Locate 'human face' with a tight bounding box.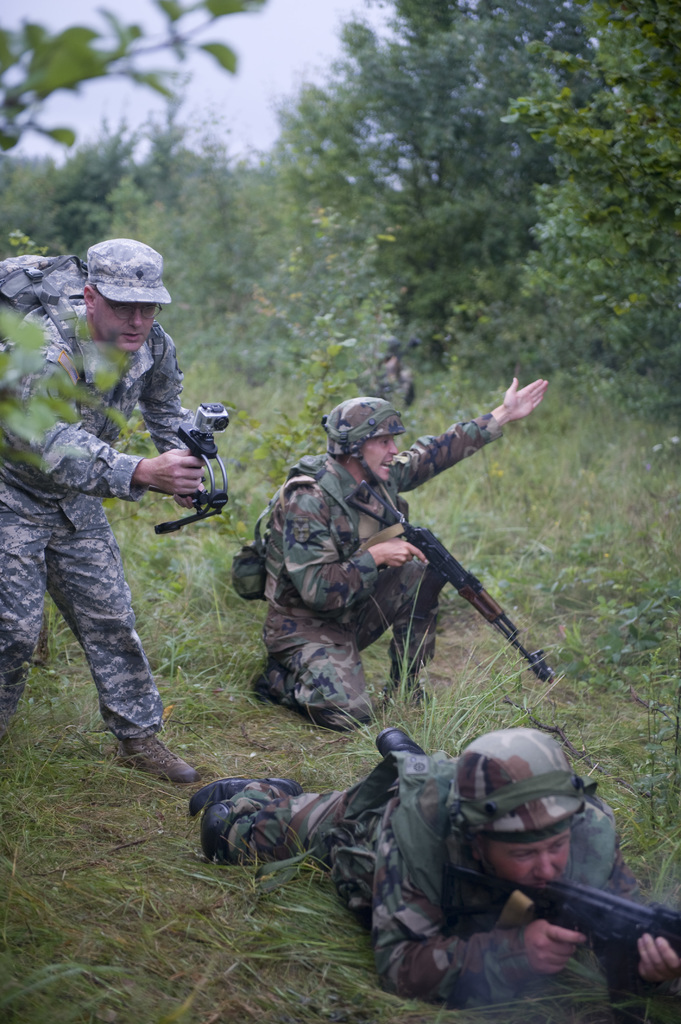
{"x1": 360, "y1": 428, "x2": 397, "y2": 481}.
